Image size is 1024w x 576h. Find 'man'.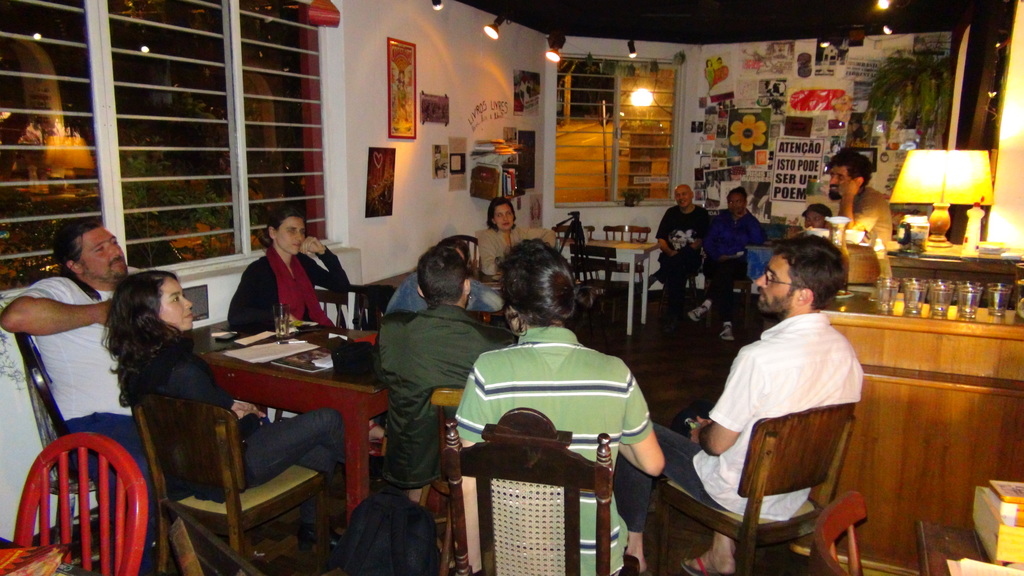
<box>654,181,708,306</box>.
